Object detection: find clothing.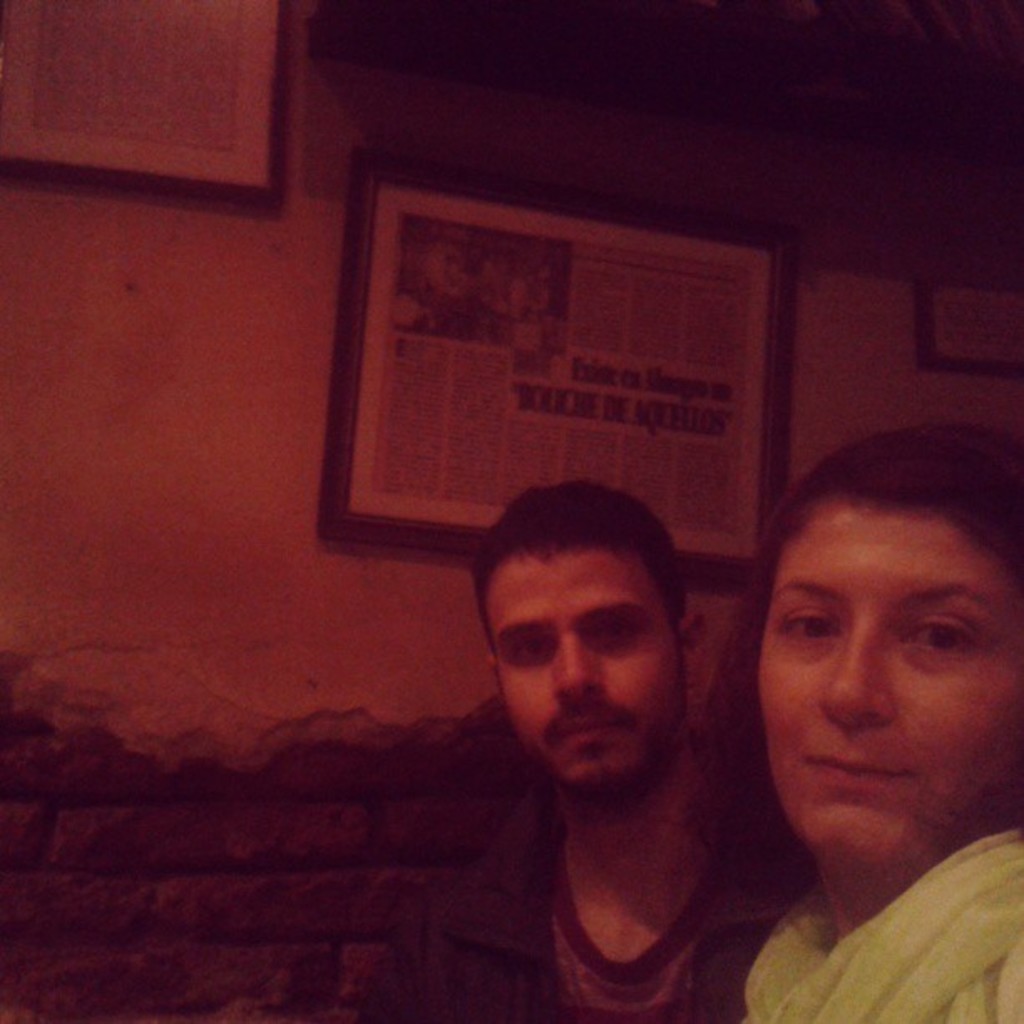
<region>371, 815, 812, 1022</region>.
